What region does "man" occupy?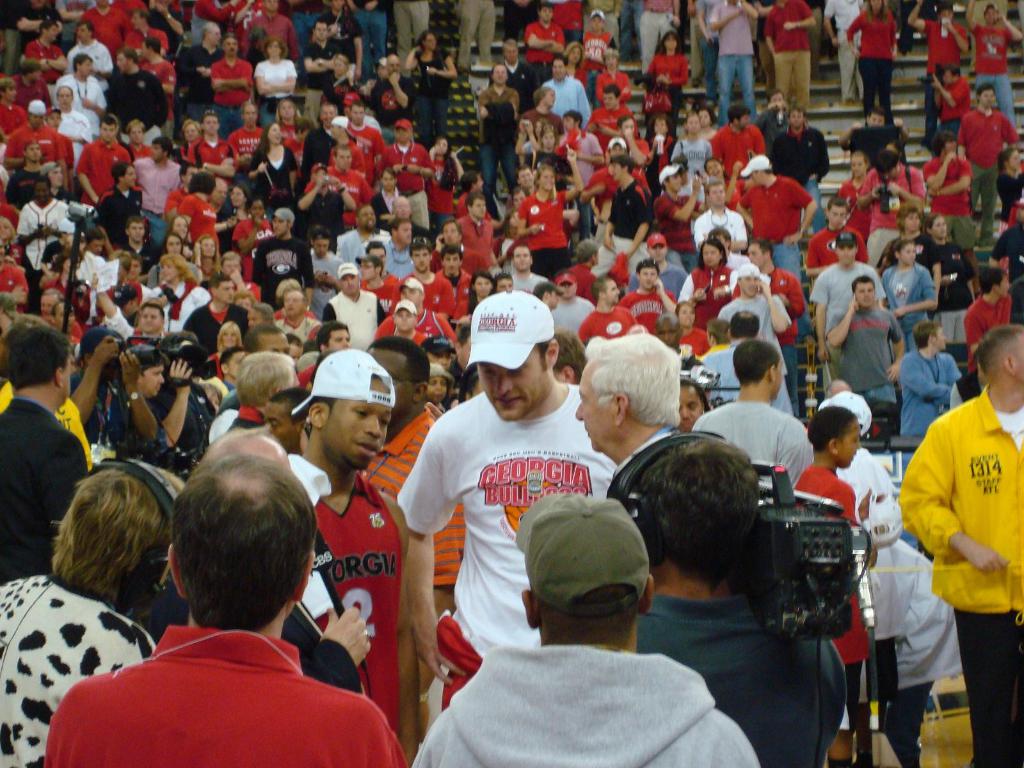
0,311,96,468.
